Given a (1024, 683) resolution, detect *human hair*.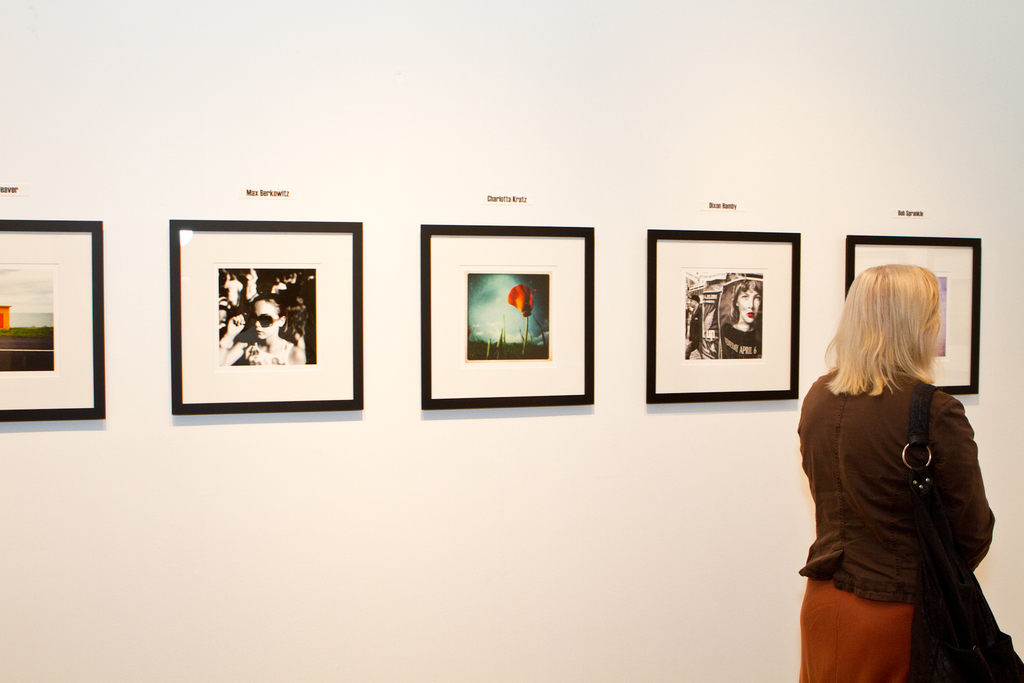
<bbox>723, 277, 764, 325</bbox>.
